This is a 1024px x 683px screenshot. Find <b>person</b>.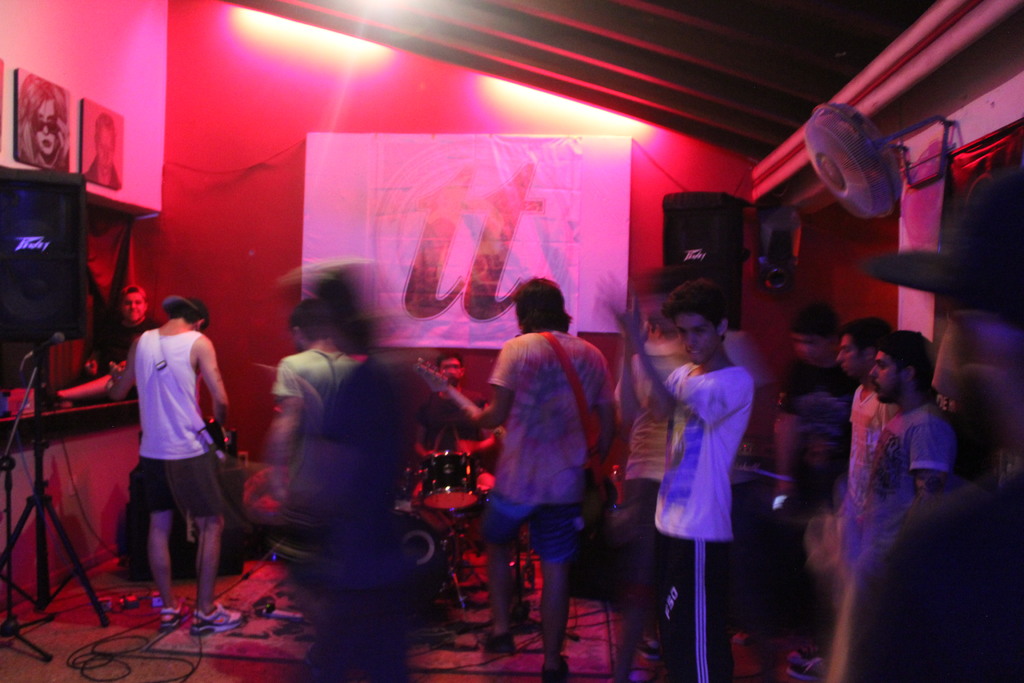
Bounding box: rect(612, 274, 751, 682).
